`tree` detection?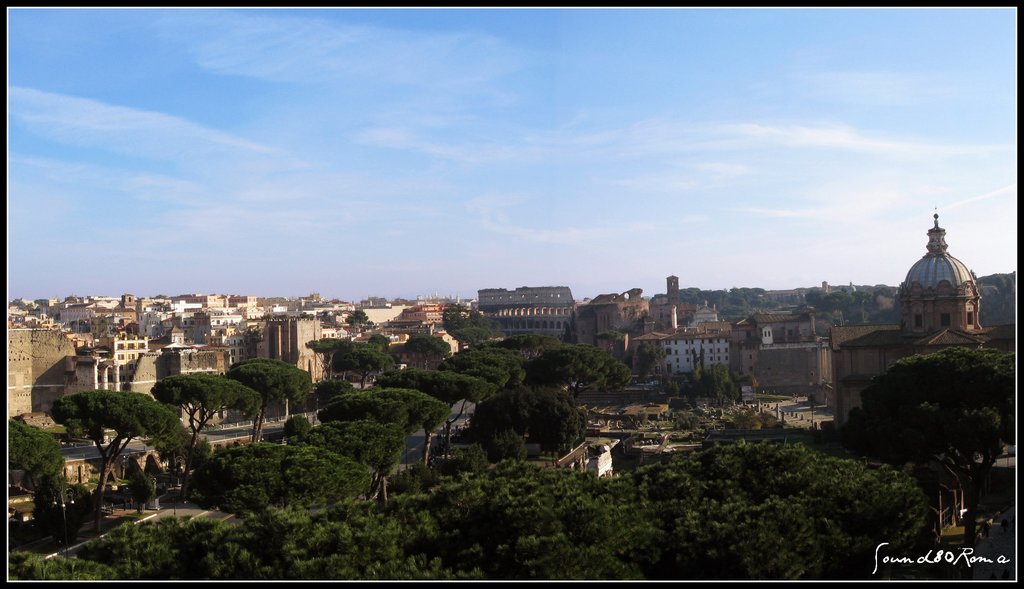
800:284:835:308
